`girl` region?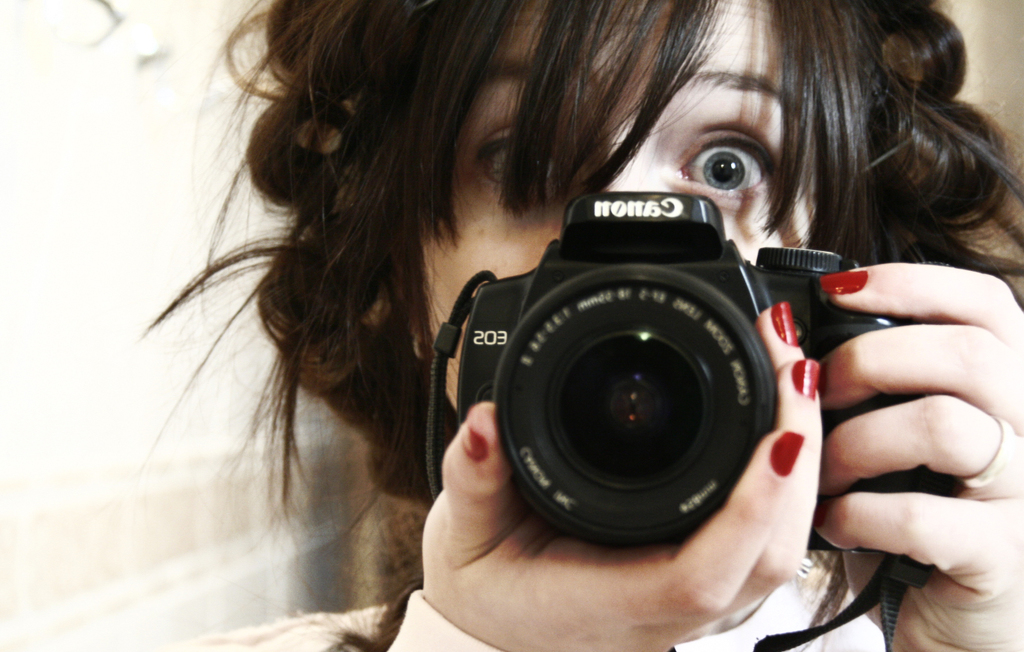
box=[134, 0, 1023, 651]
